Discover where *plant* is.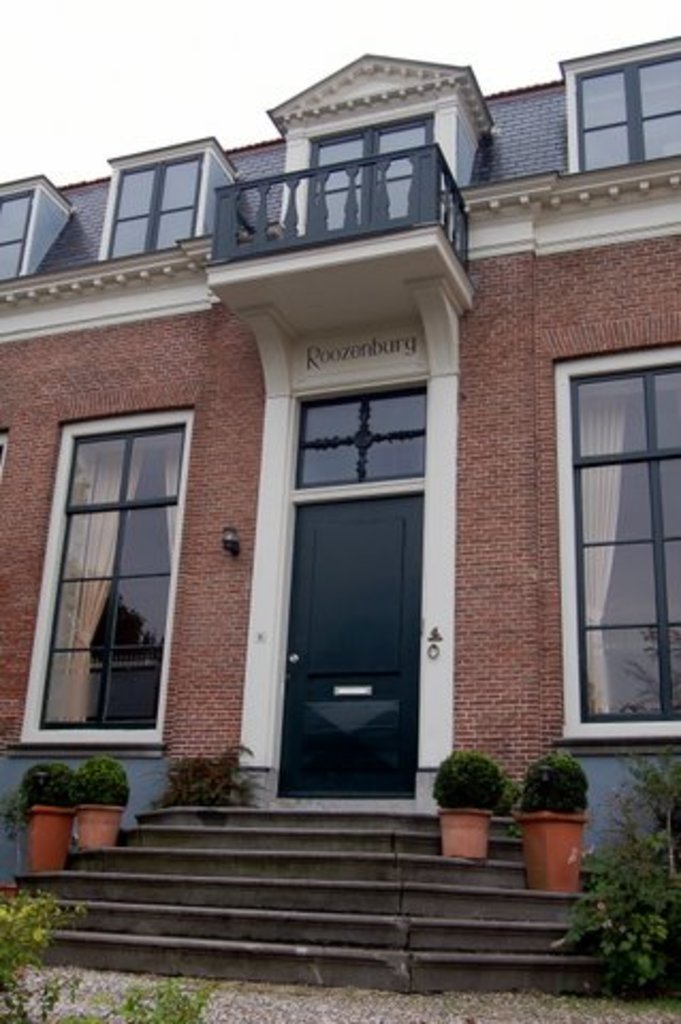
Discovered at [left=85, top=753, right=132, bottom=806].
